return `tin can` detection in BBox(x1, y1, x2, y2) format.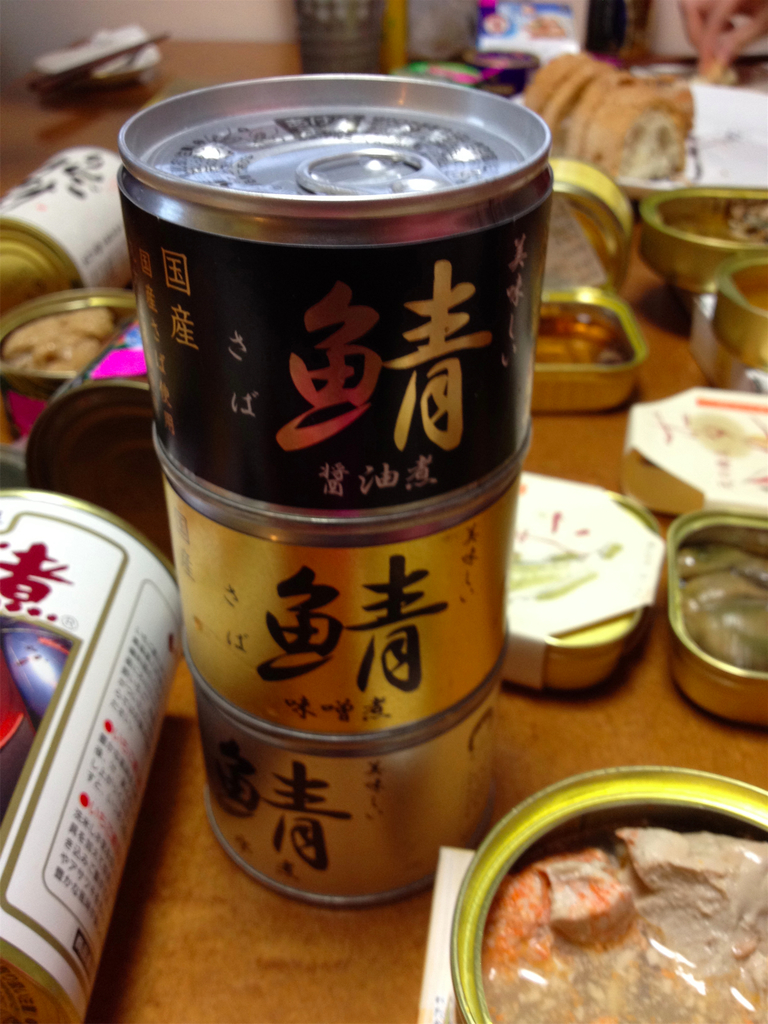
BBox(2, 144, 135, 310).
